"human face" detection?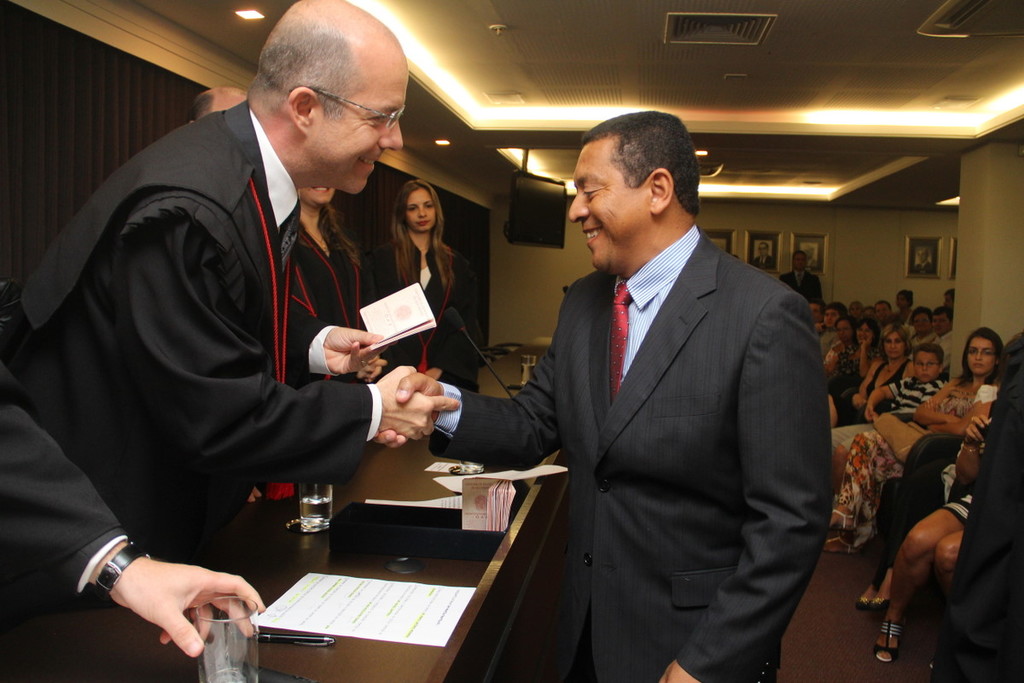
760, 244, 766, 258
